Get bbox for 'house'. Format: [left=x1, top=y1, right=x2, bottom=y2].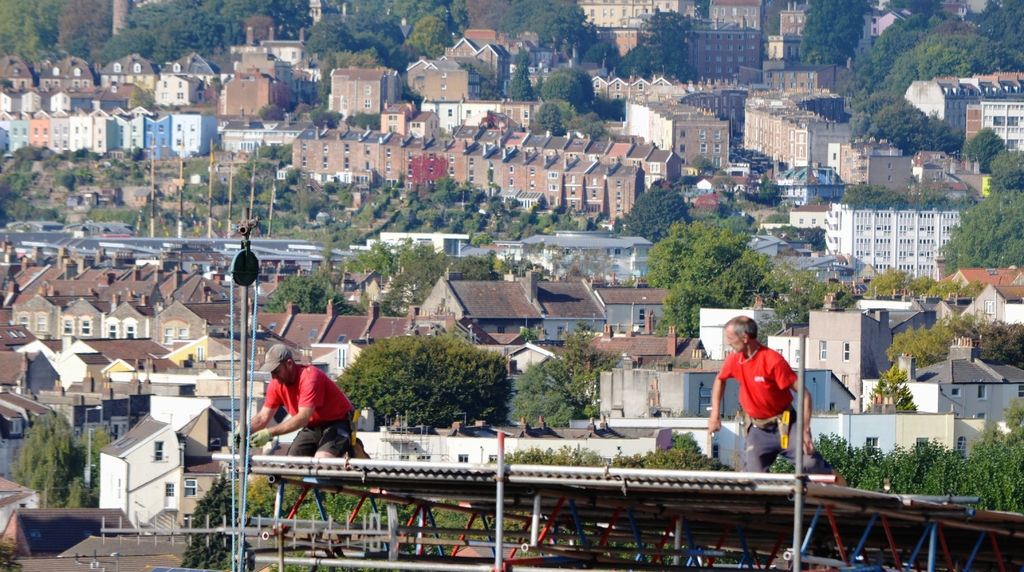
[left=441, top=26, right=517, bottom=103].
